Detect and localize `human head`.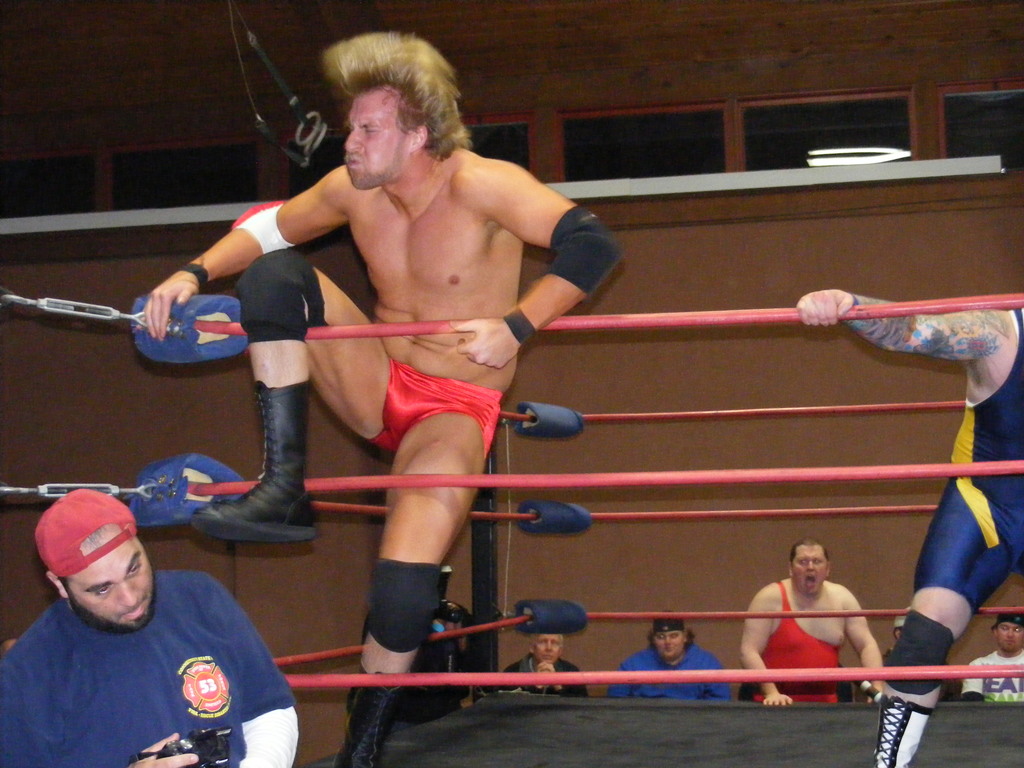
Localized at <box>529,631,564,664</box>.
